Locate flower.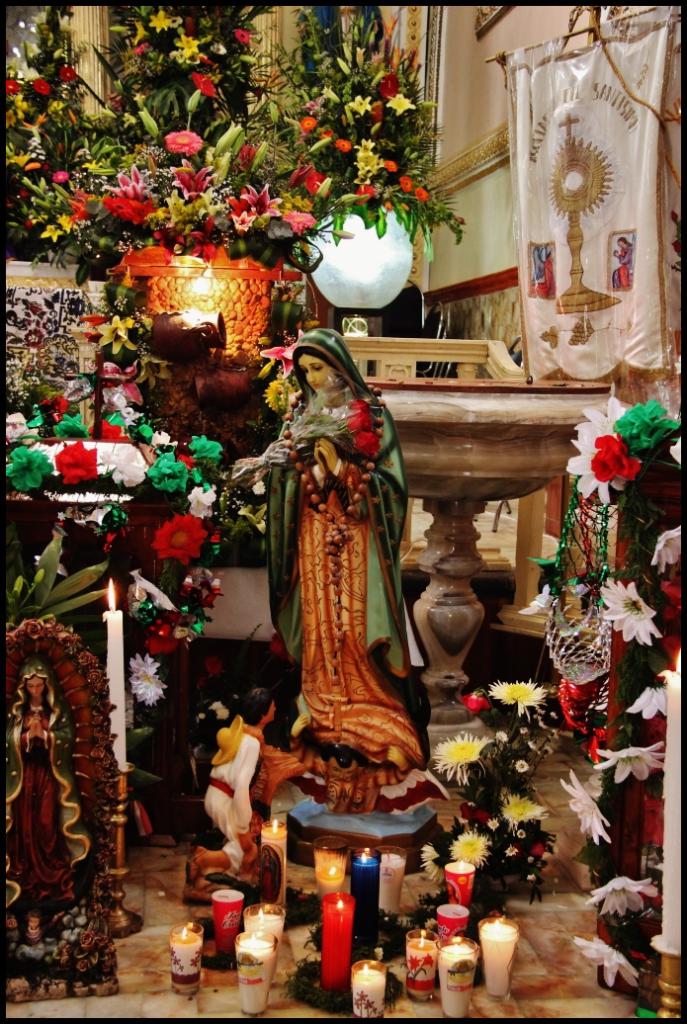
Bounding box: box=[594, 570, 665, 640].
